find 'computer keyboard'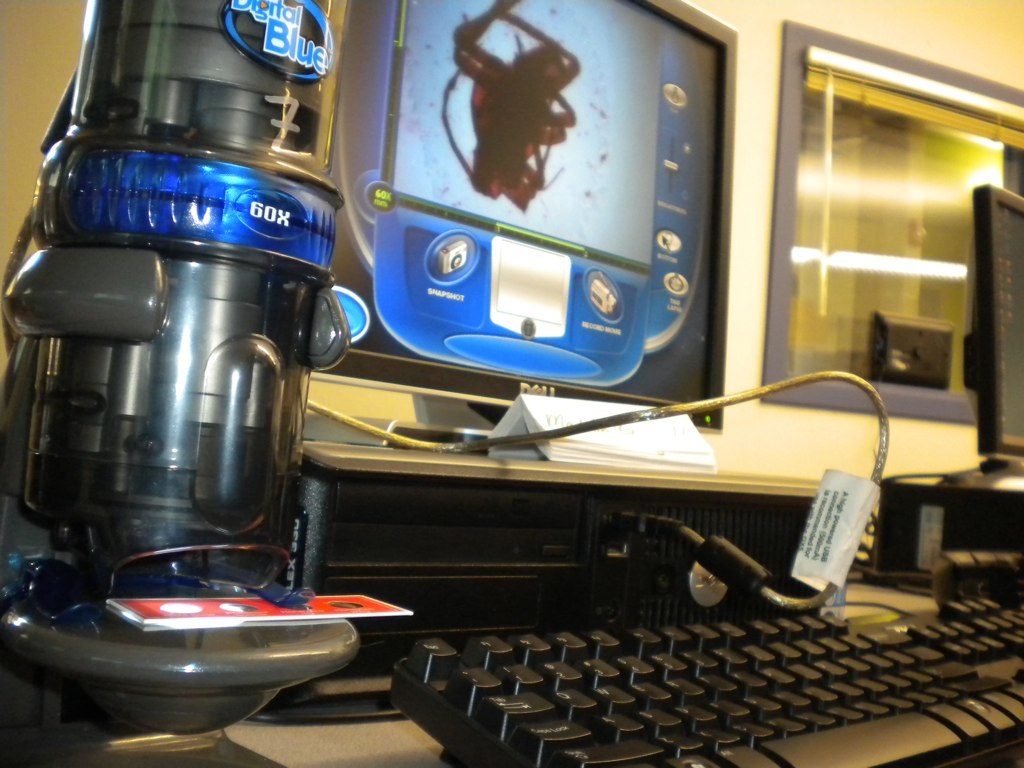
390,595,1023,767
